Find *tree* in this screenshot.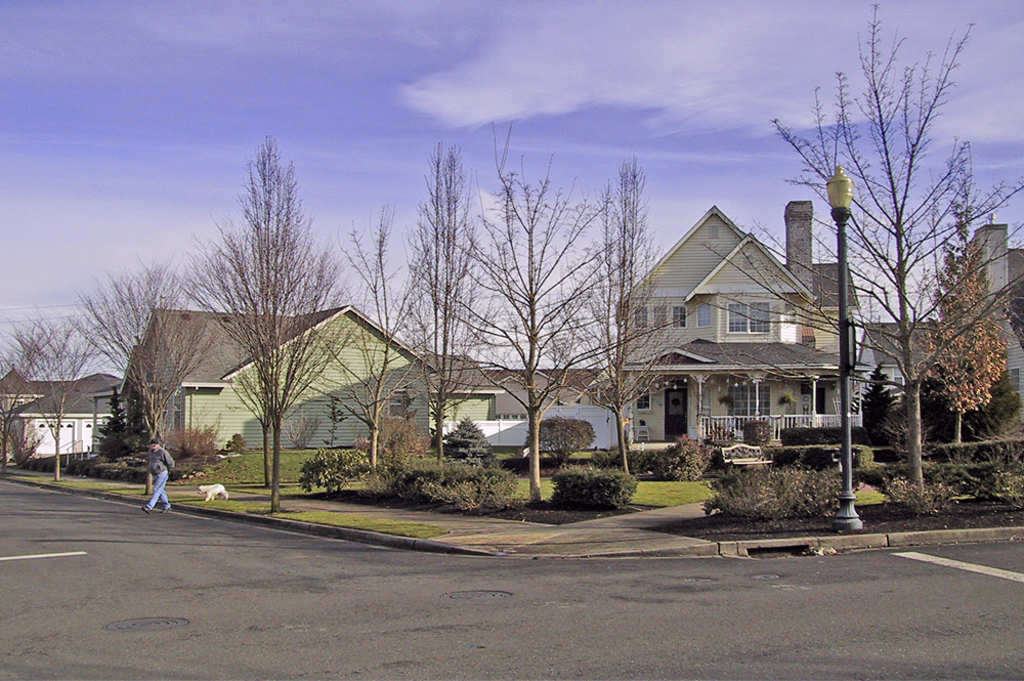
The bounding box for *tree* is <bbox>696, 4, 1023, 495</bbox>.
